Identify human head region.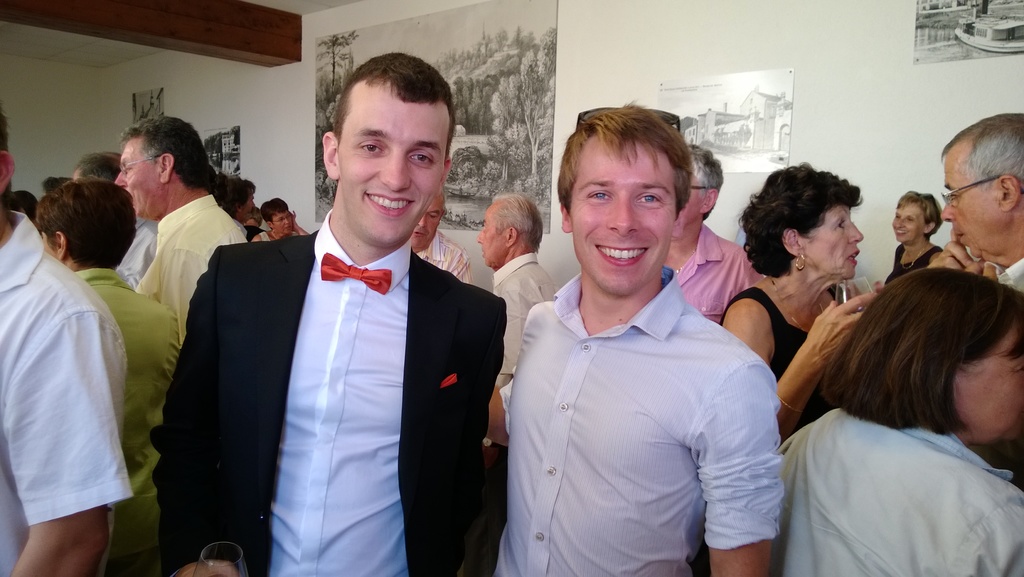
Region: rect(72, 147, 124, 183).
